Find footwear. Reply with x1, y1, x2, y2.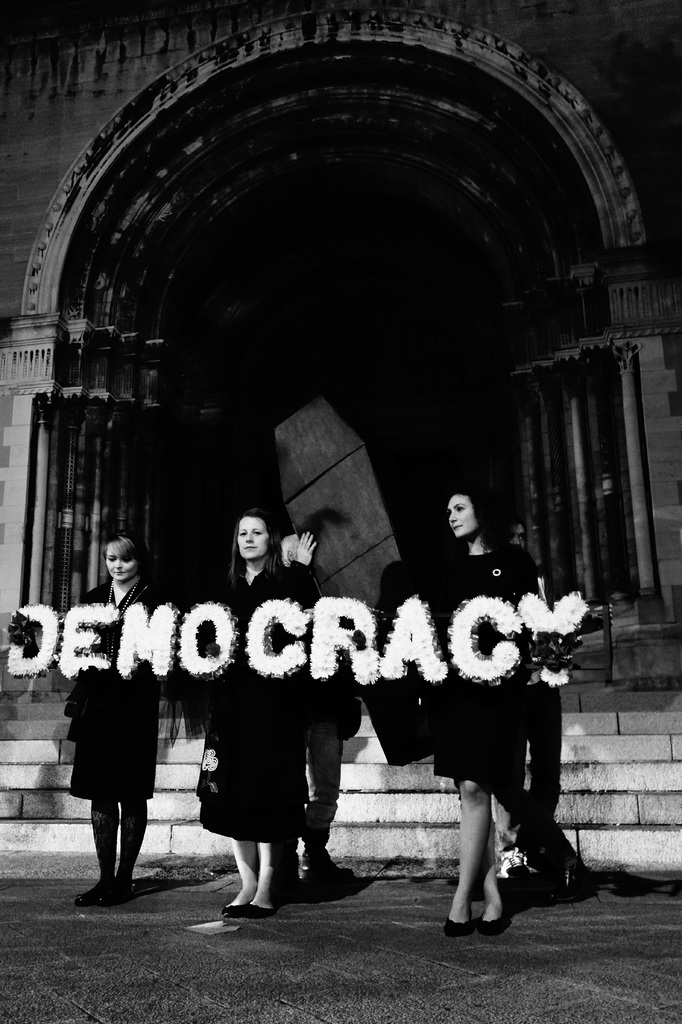
519, 861, 548, 901.
